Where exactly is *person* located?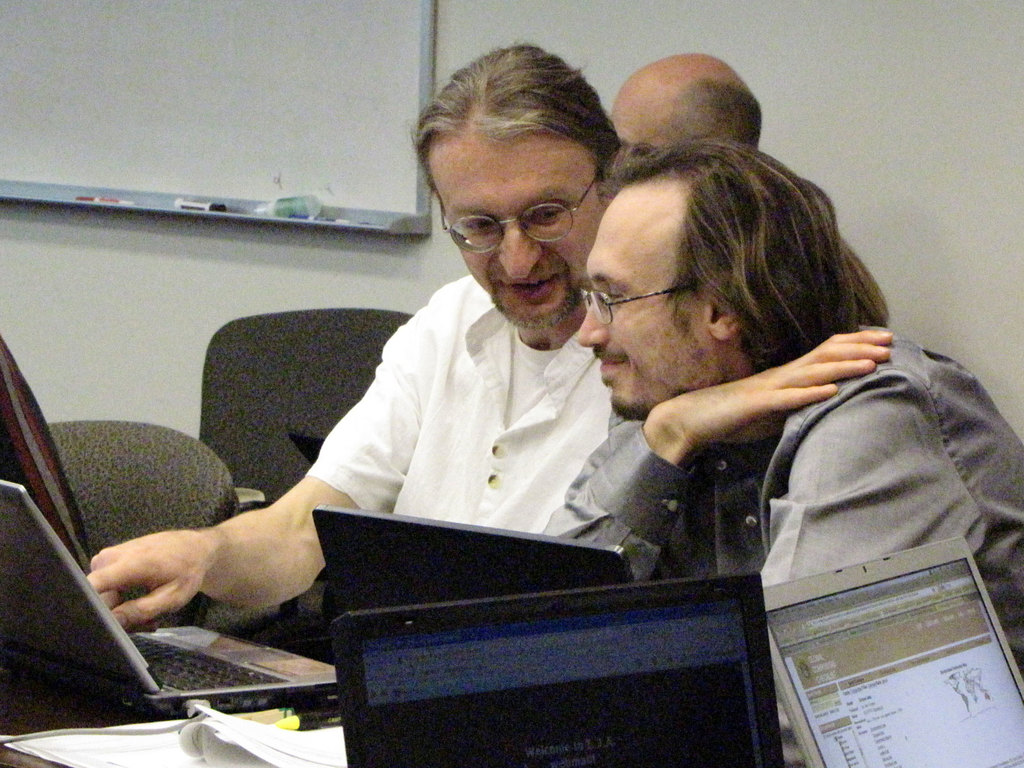
Its bounding box is 88,40,617,579.
